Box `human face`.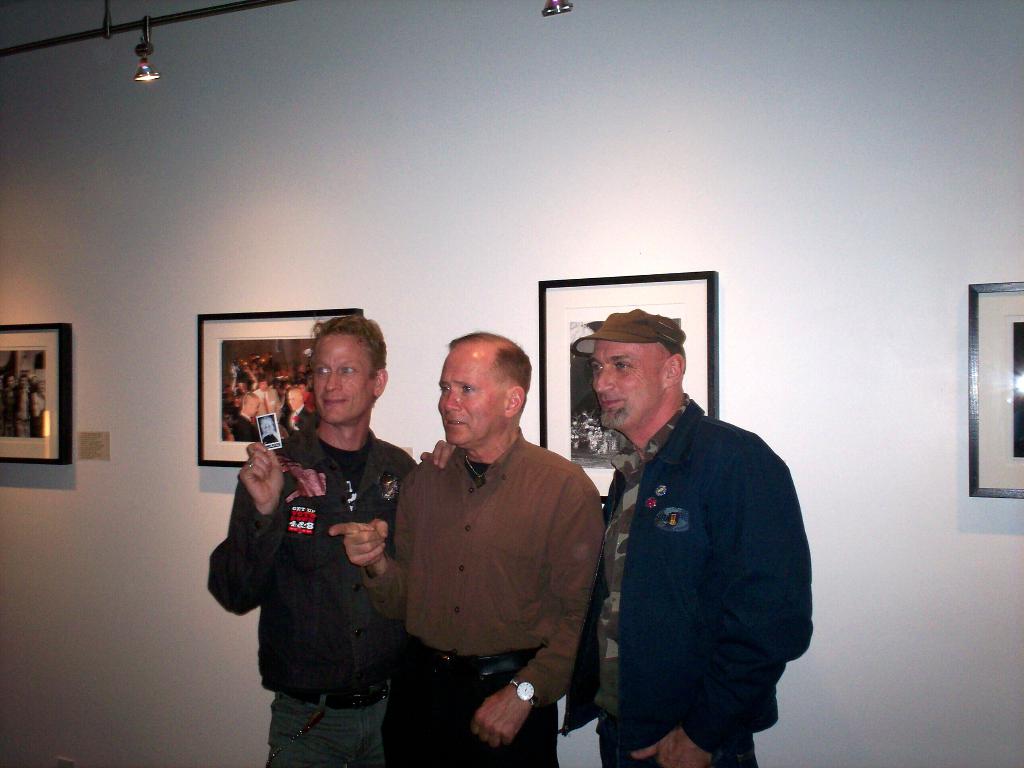
left=435, top=355, right=498, bottom=447.
